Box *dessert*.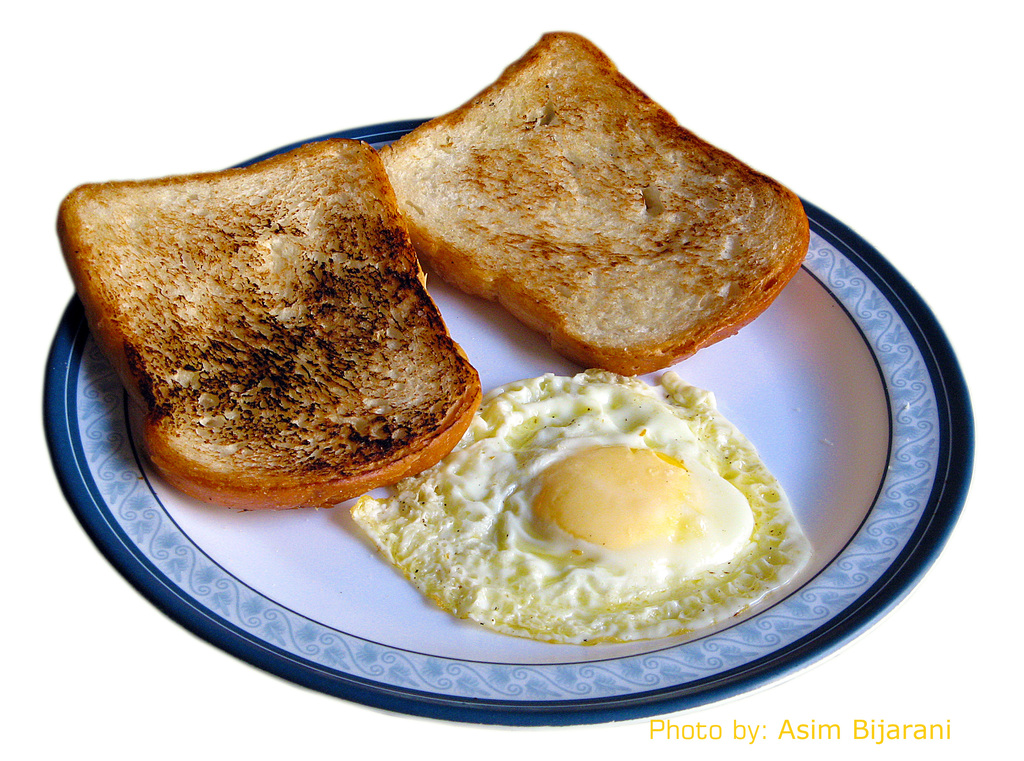
{"left": 376, "top": 33, "right": 812, "bottom": 374}.
